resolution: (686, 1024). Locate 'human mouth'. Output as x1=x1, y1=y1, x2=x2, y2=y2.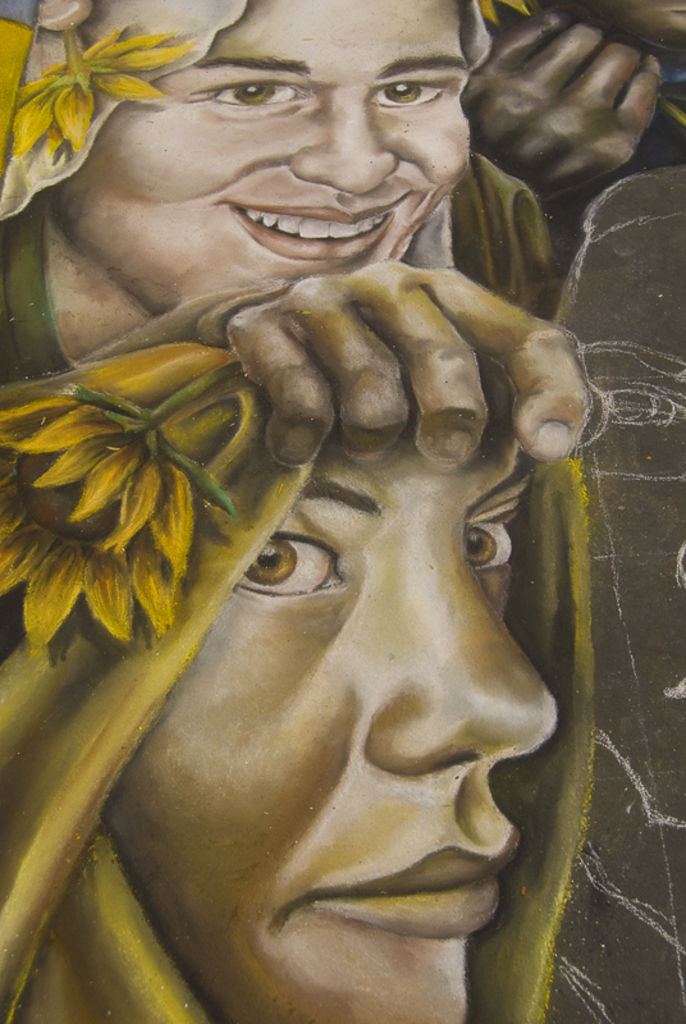
x1=205, y1=191, x2=383, y2=242.
